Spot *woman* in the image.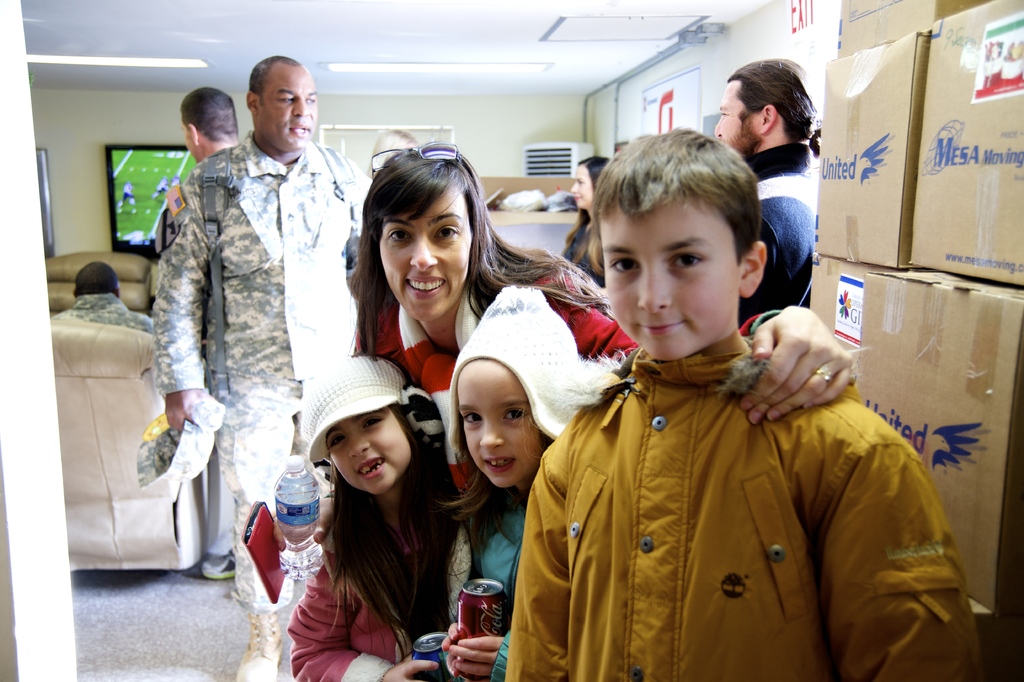
*woman* found at 349 142 852 495.
